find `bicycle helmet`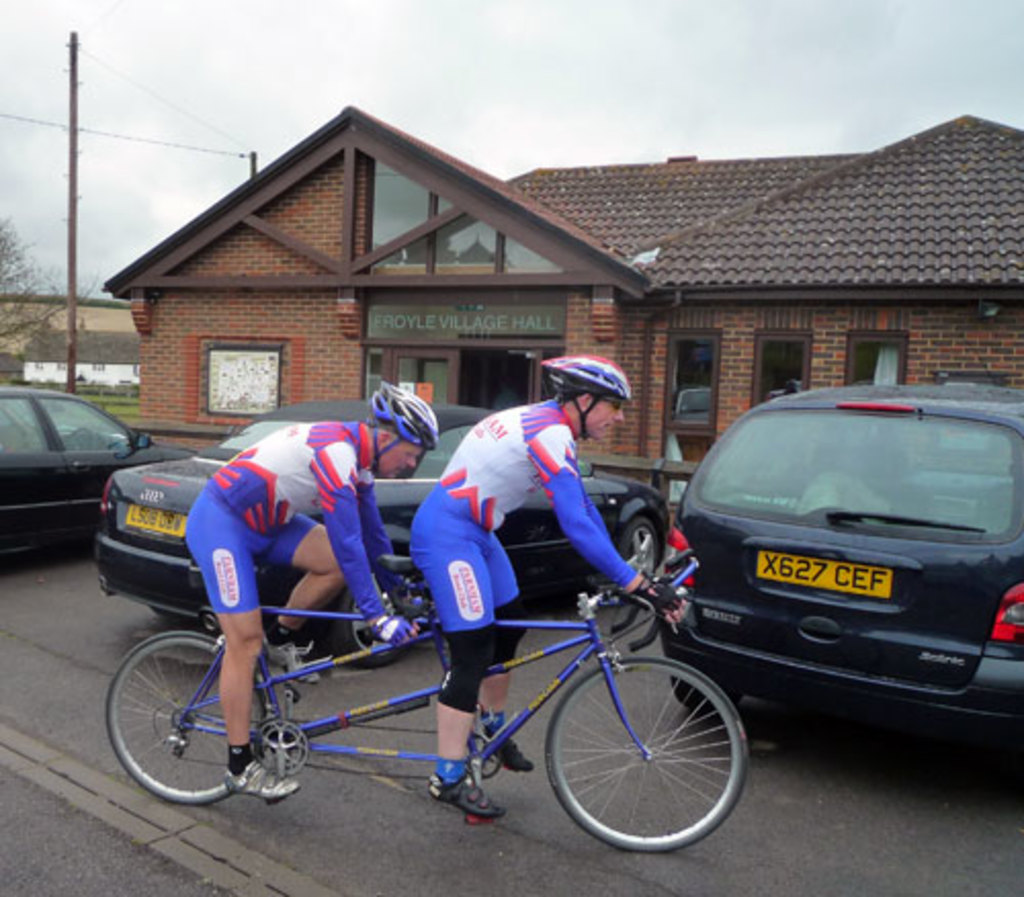
l=535, t=356, r=633, b=393
